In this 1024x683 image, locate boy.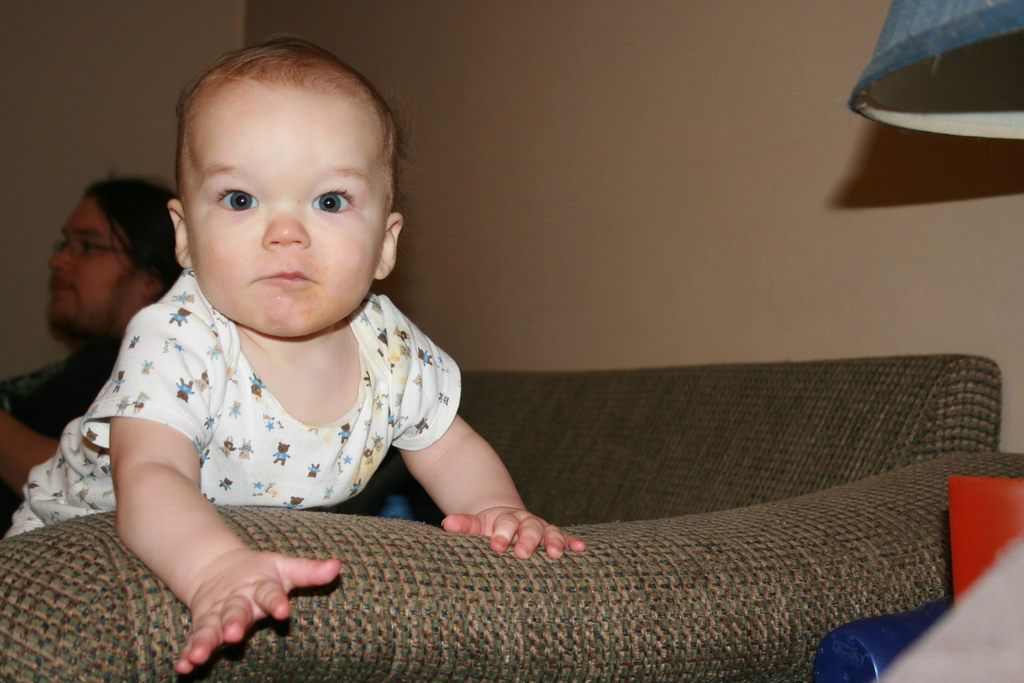
Bounding box: <box>0,29,589,680</box>.
